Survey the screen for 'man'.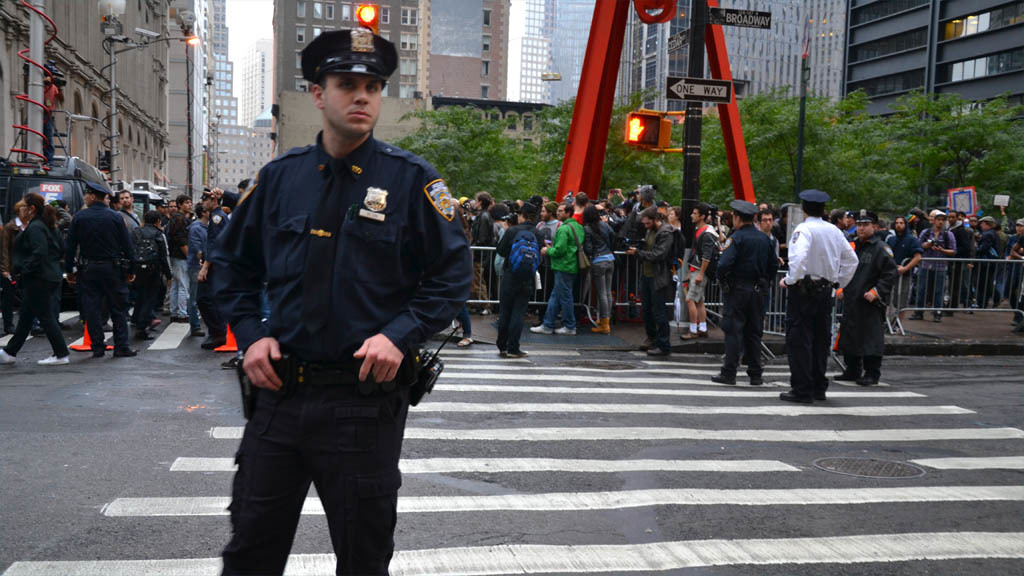
Survey found: <box>166,191,185,317</box>.
